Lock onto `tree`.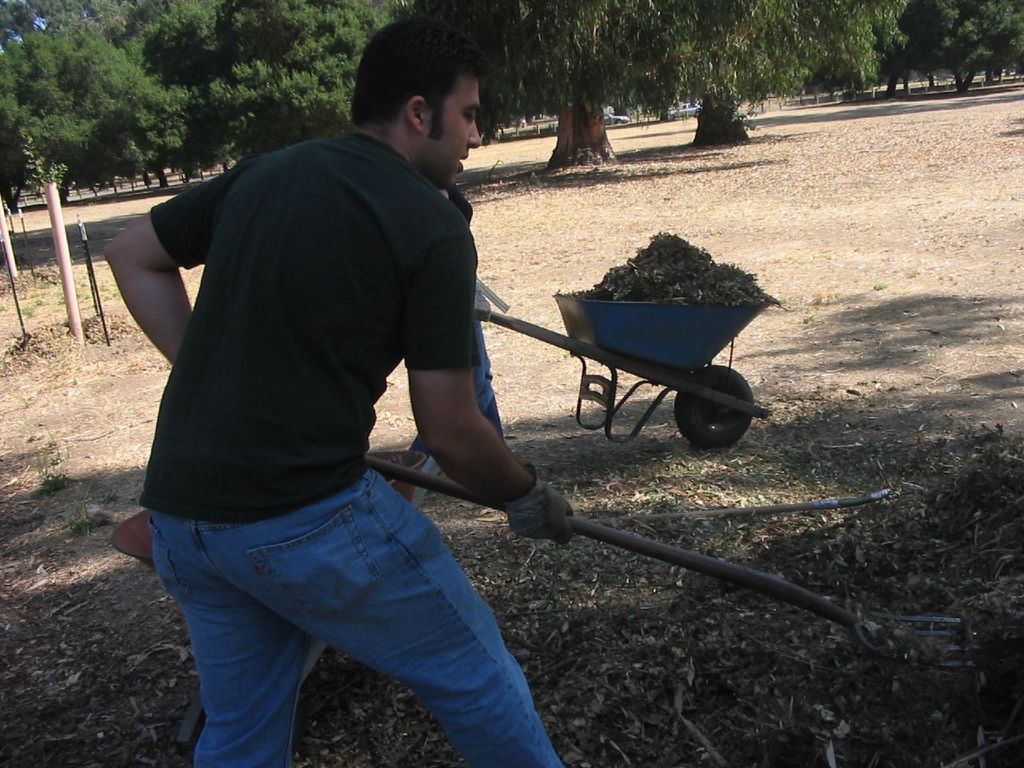
Locked: (894,10,1017,70).
